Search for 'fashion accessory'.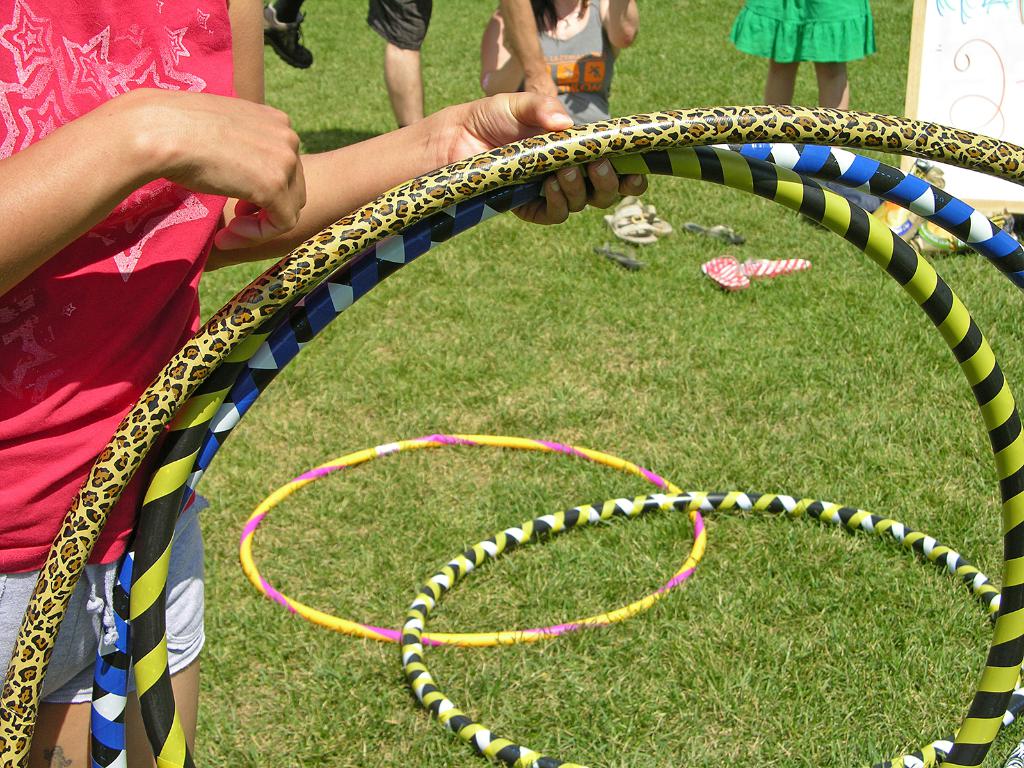
Found at BBox(602, 203, 656, 244).
